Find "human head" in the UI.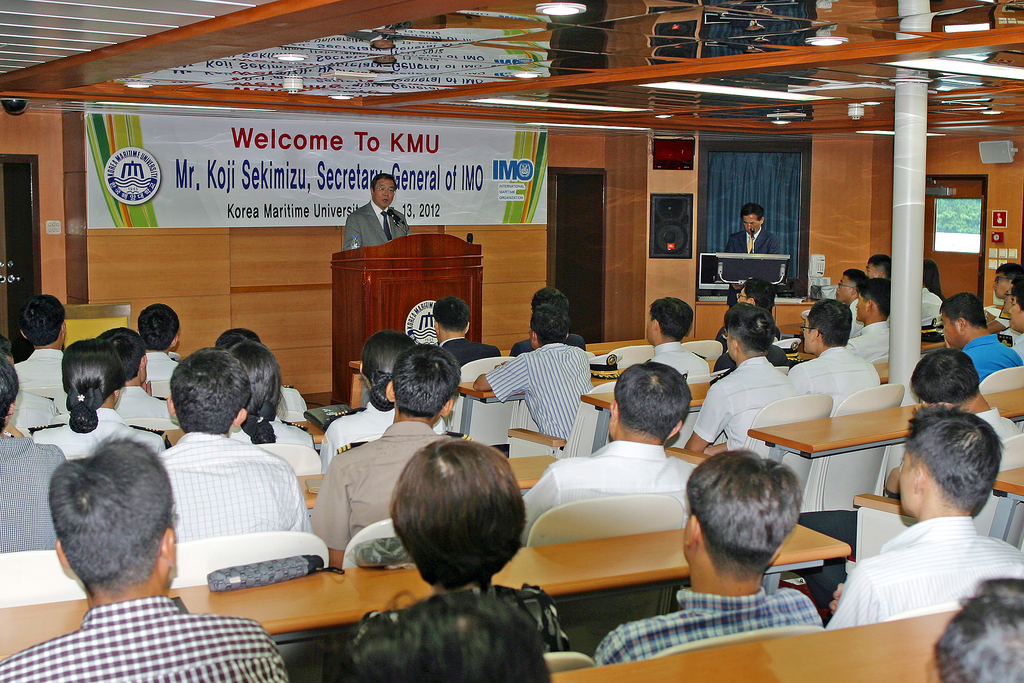
UI element at BBox(897, 409, 1004, 520).
